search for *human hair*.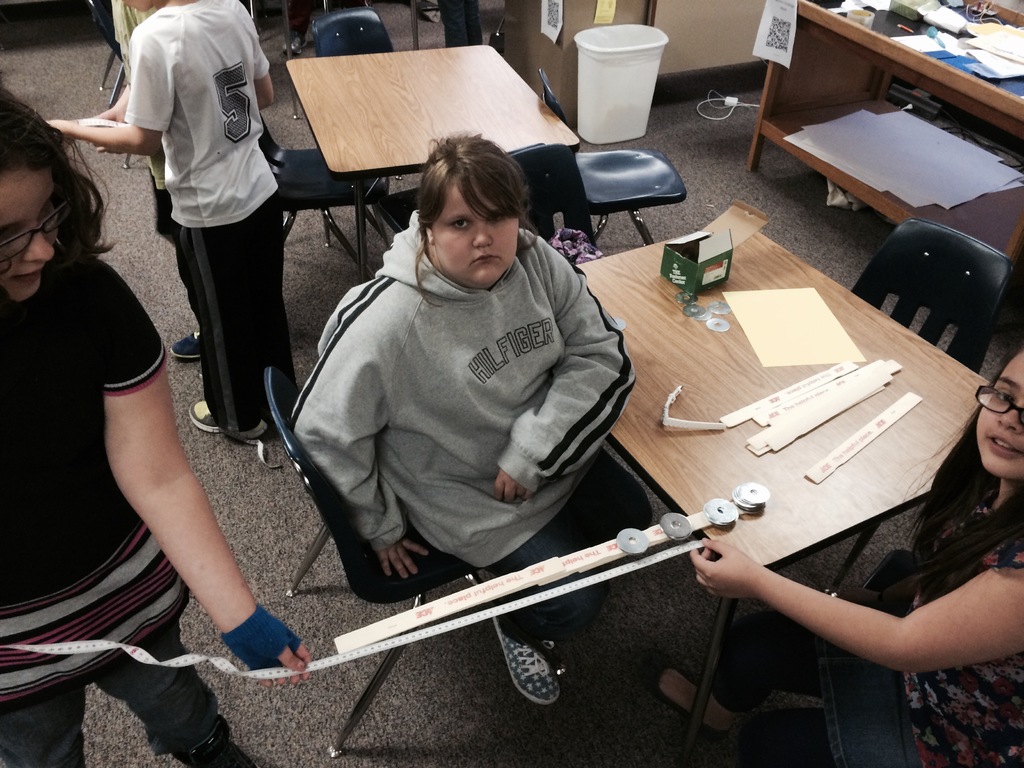
Found at select_region(411, 132, 541, 309).
